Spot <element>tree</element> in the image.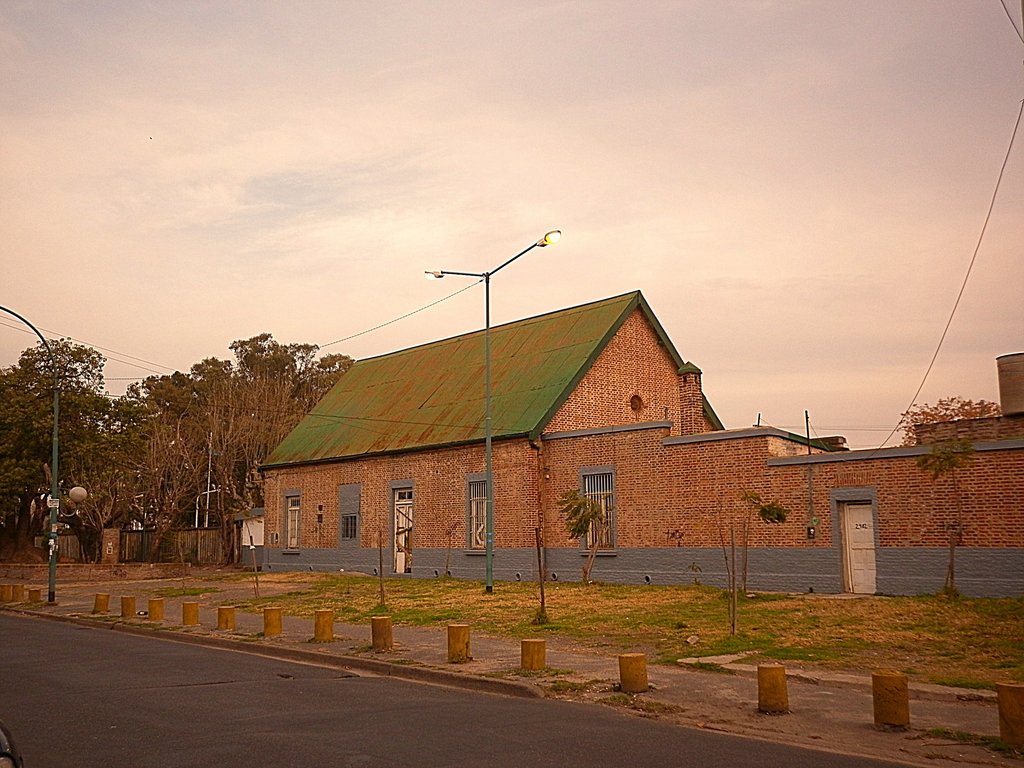
<element>tree</element> found at BBox(200, 360, 324, 559).
